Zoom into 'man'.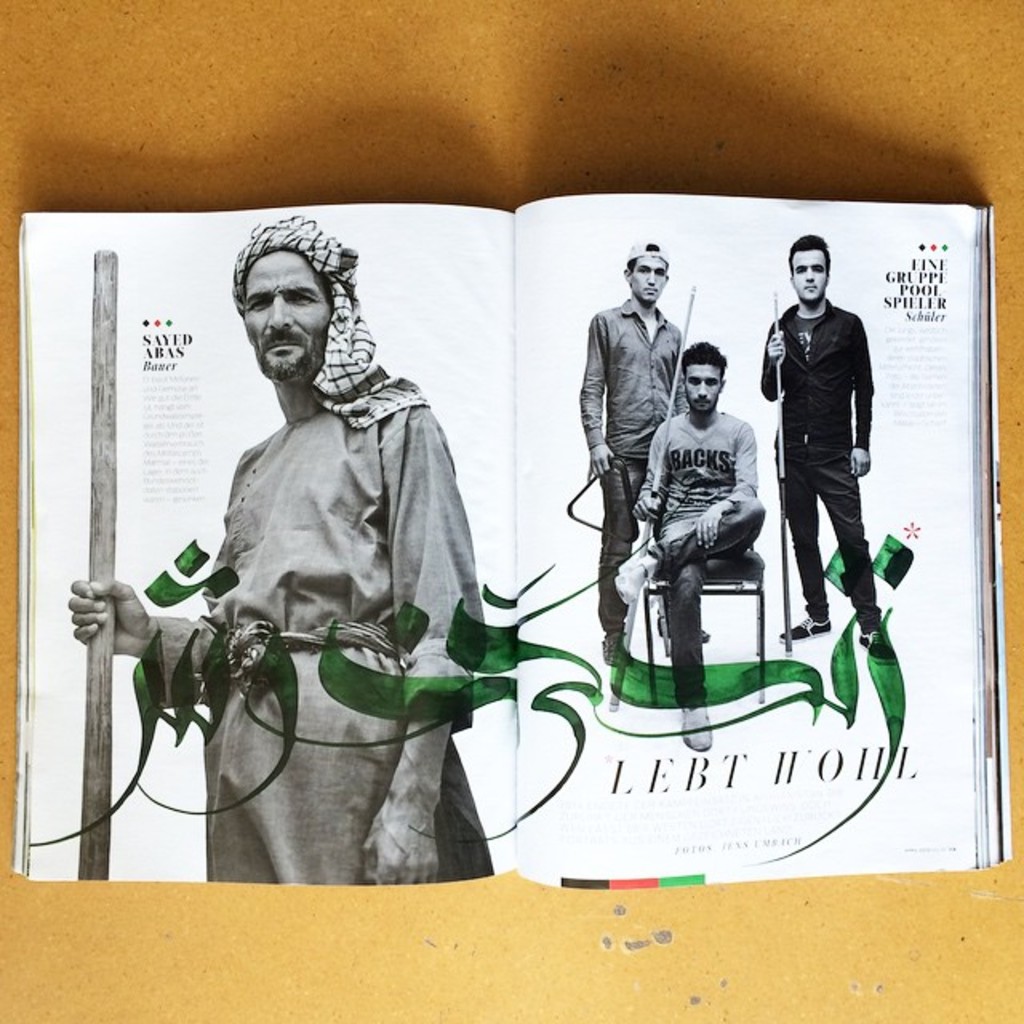
Zoom target: rect(618, 328, 781, 765).
